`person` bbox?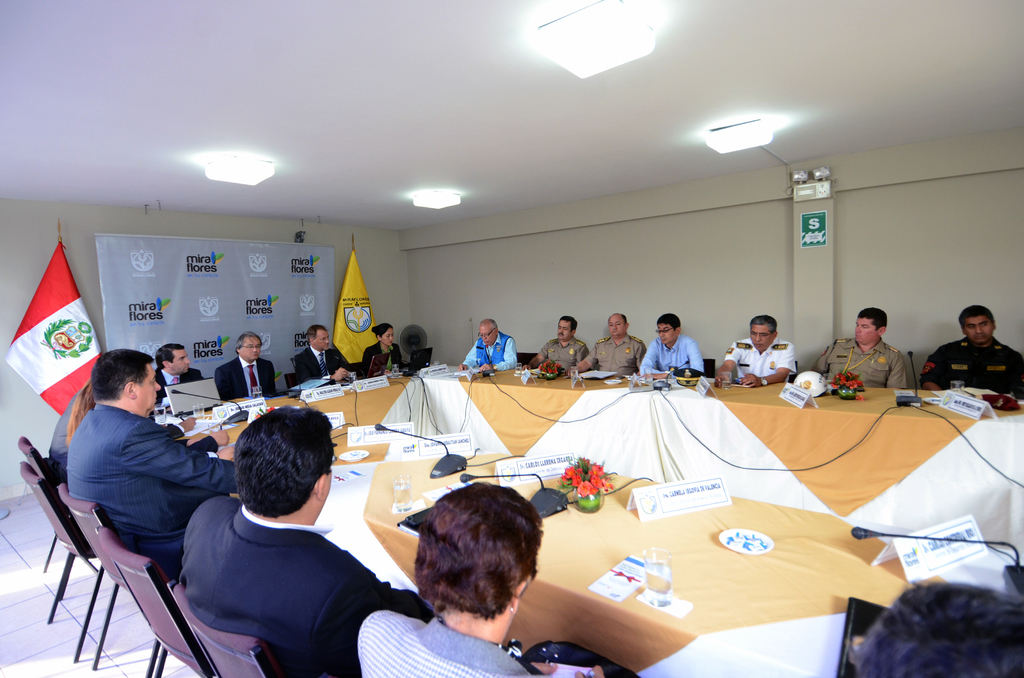
568:312:647:376
